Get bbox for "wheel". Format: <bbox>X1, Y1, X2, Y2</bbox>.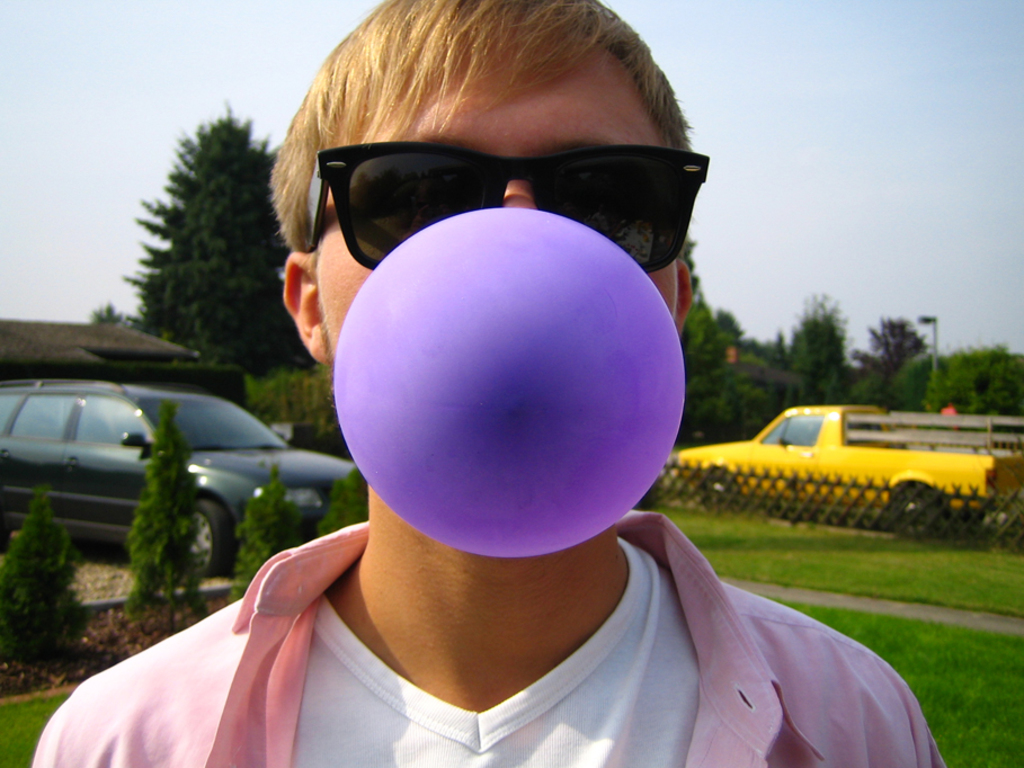
<bbox>171, 498, 233, 573</bbox>.
